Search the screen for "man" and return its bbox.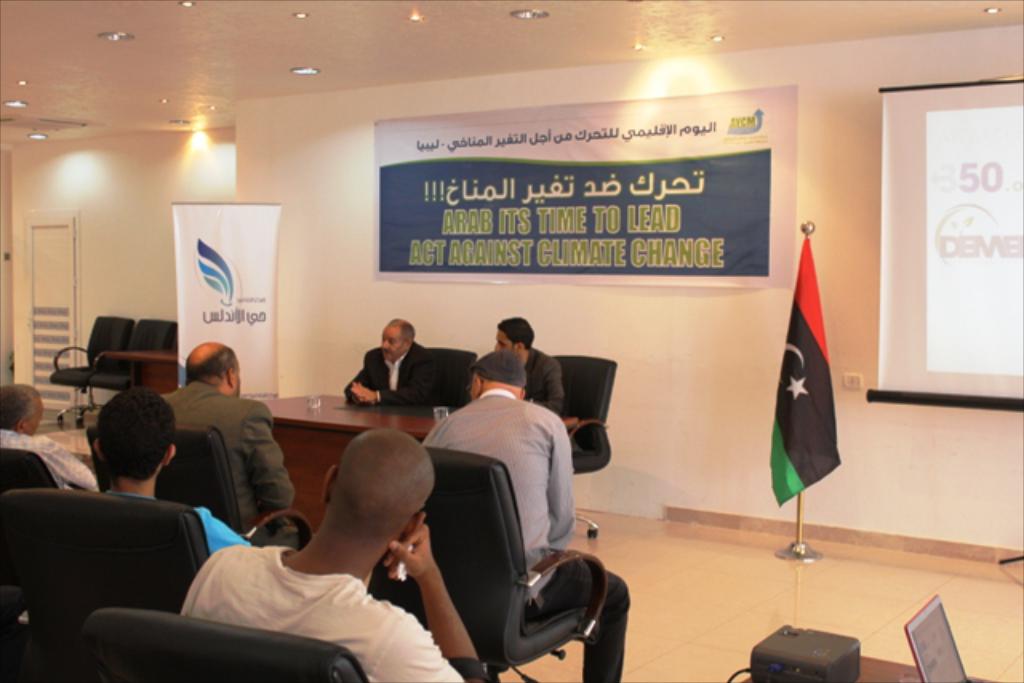
Found: bbox(390, 331, 624, 673).
